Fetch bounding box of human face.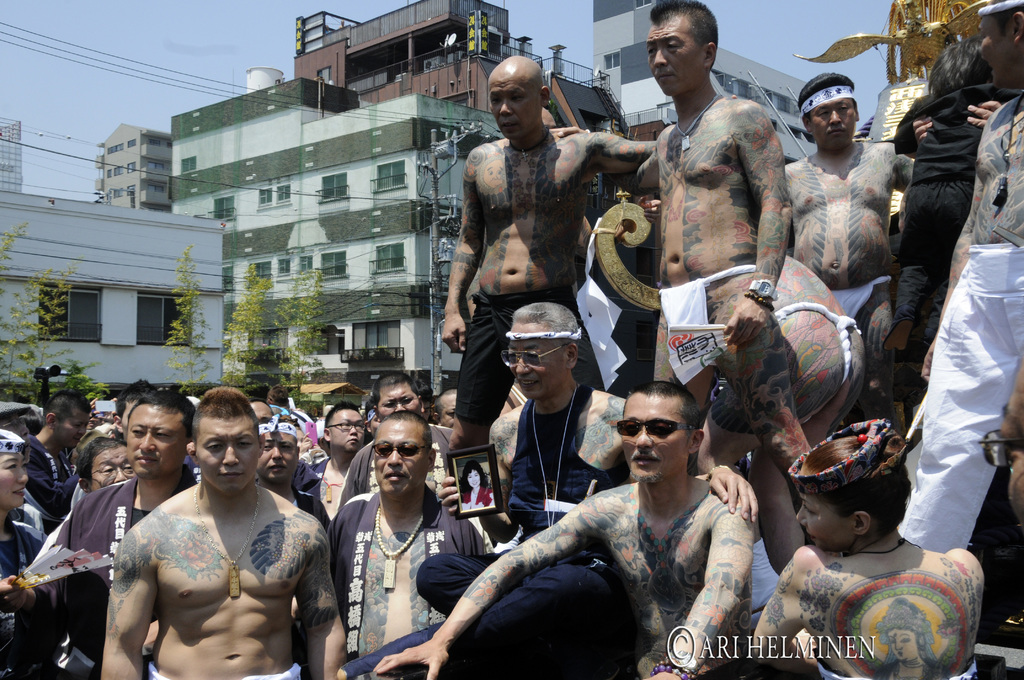
Bbox: Rect(56, 414, 90, 448).
